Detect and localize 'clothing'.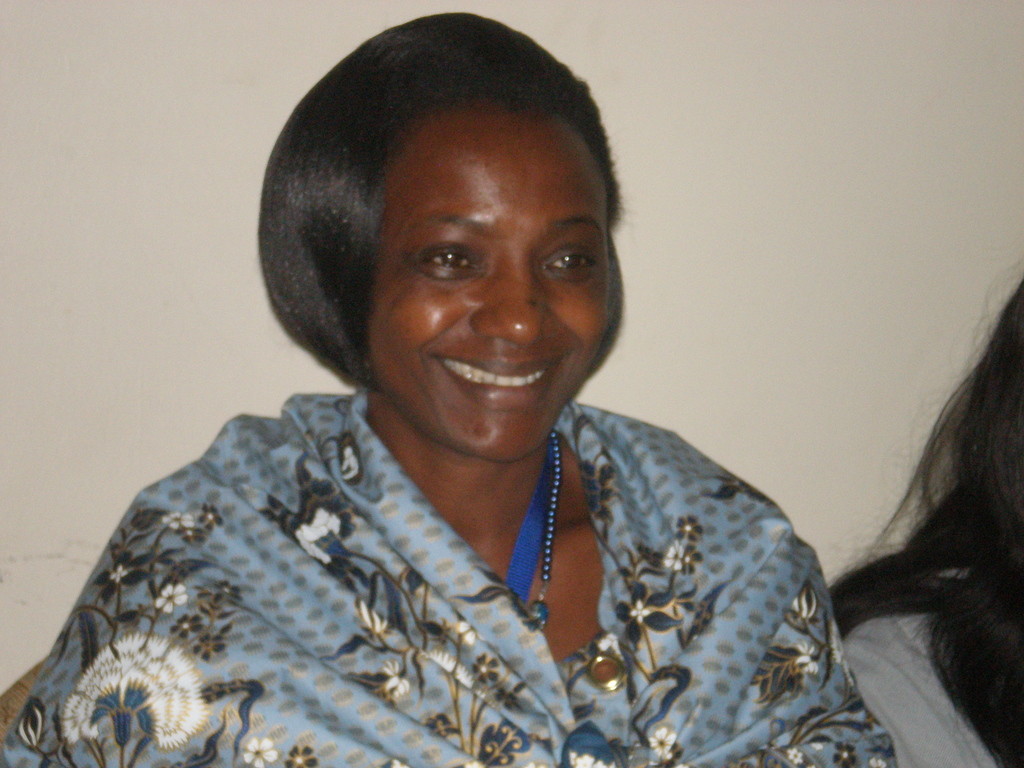
Localized at region(0, 396, 901, 766).
